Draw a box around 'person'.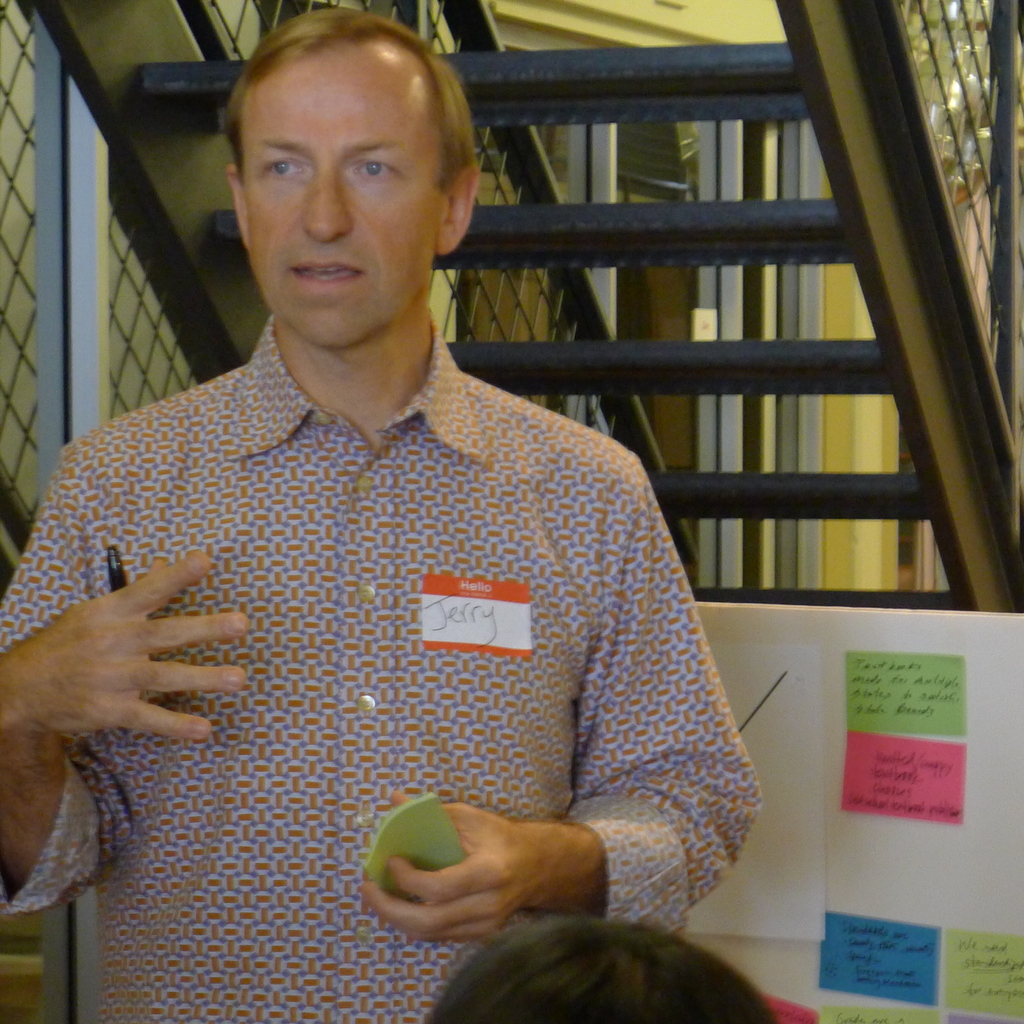
select_region(420, 915, 777, 1023).
